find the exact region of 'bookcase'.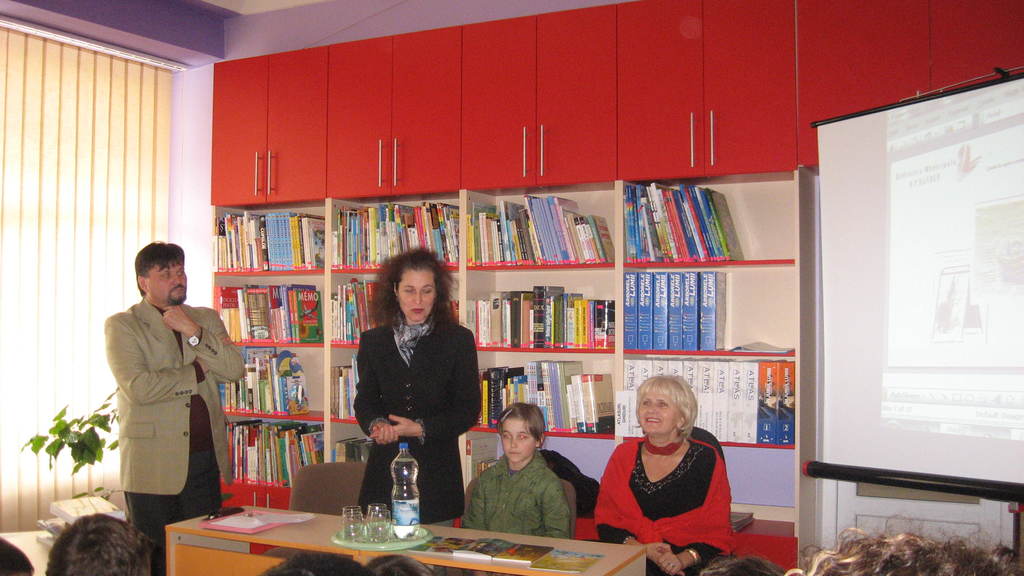
Exact region: (x1=207, y1=167, x2=815, y2=575).
